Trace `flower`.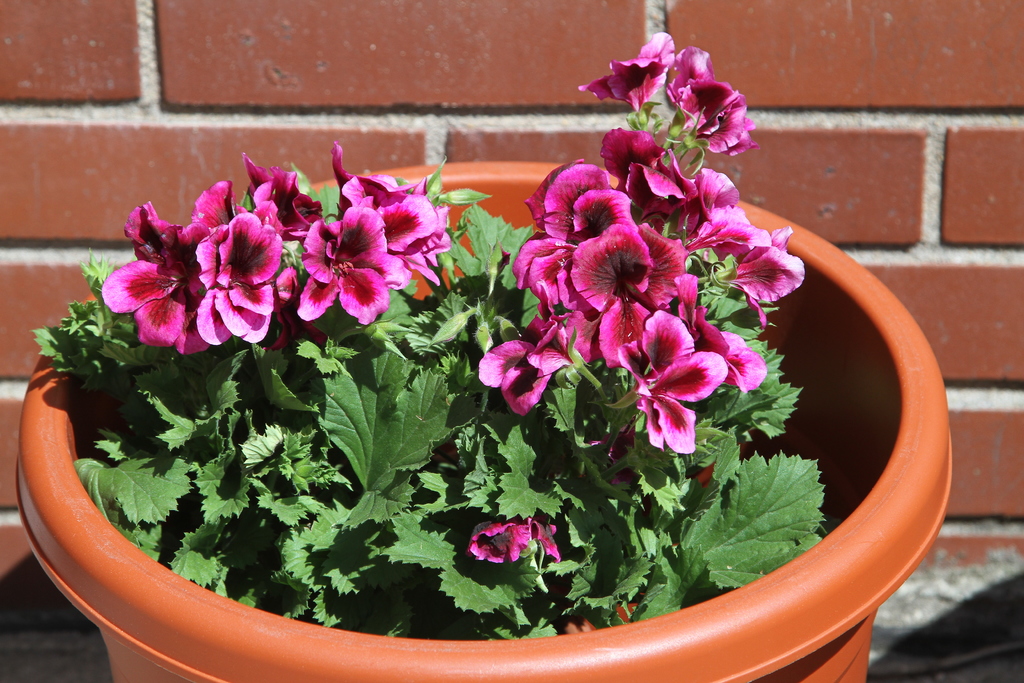
Traced to crop(107, 179, 300, 368).
